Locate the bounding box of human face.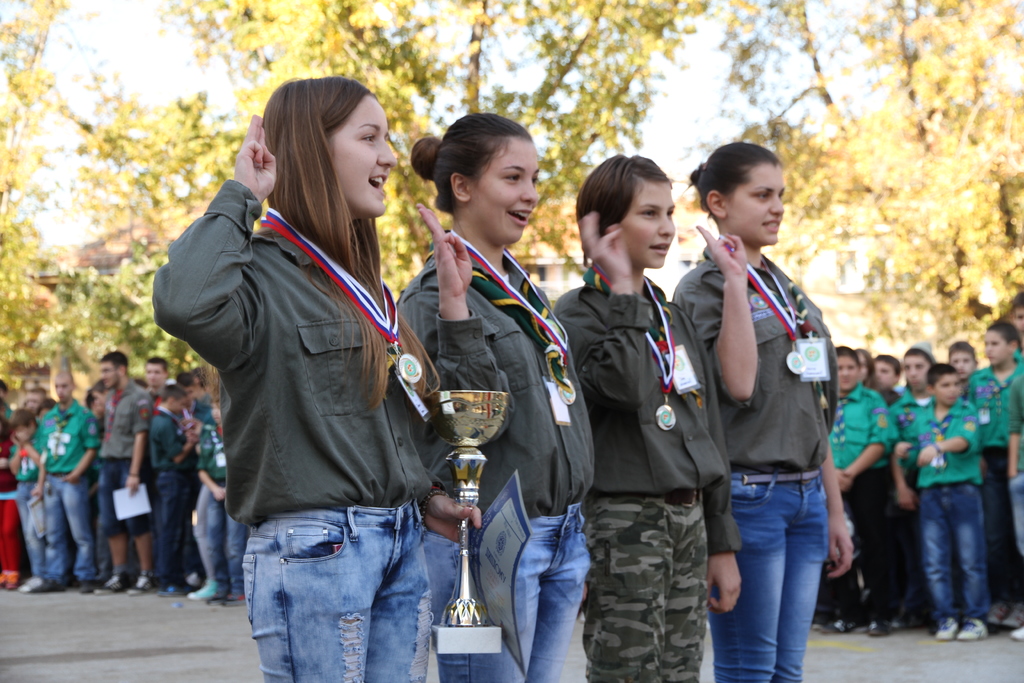
Bounding box: 55,375,71,400.
